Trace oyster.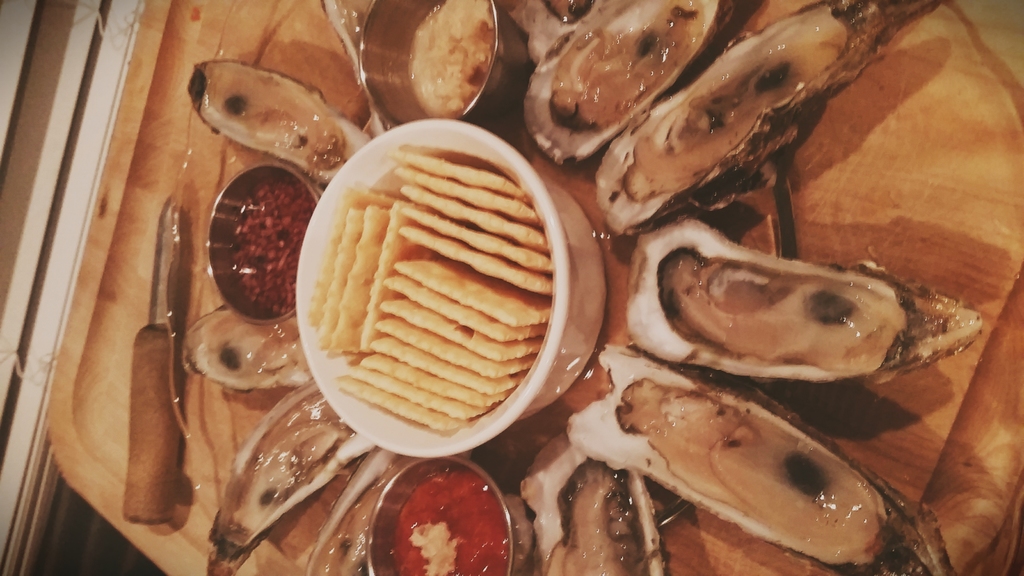
Traced to {"left": 627, "top": 220, "right": 988, "bottom": 385}.
